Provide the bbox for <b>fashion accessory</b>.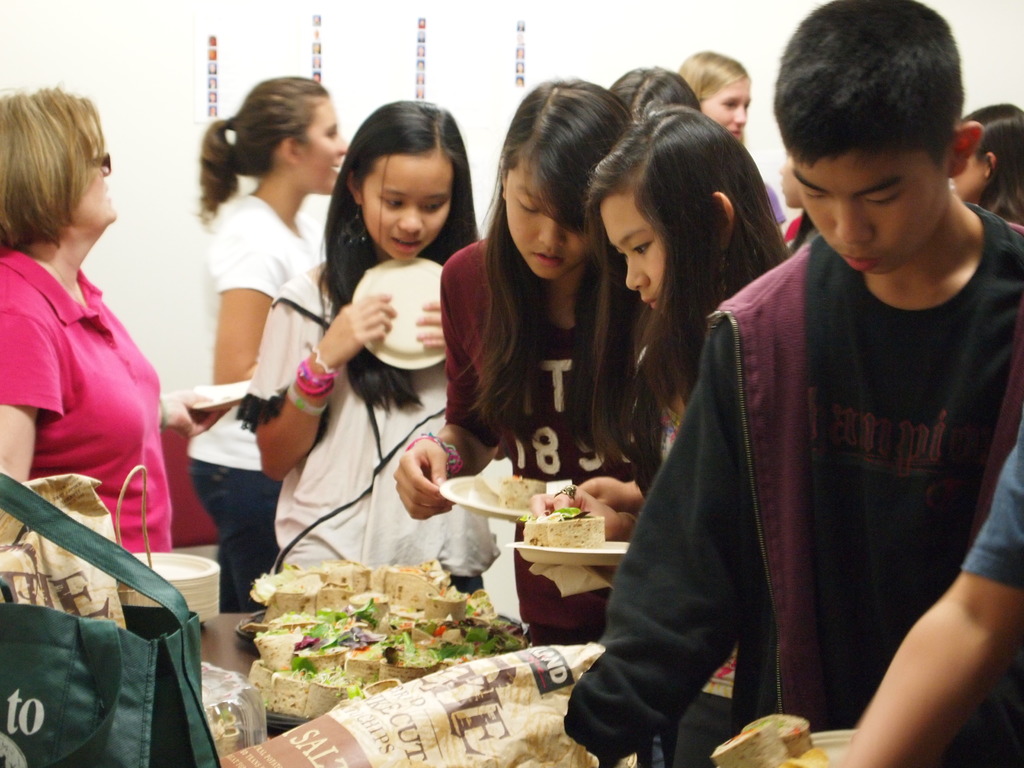
Rect(716, 249, 733, 294).
